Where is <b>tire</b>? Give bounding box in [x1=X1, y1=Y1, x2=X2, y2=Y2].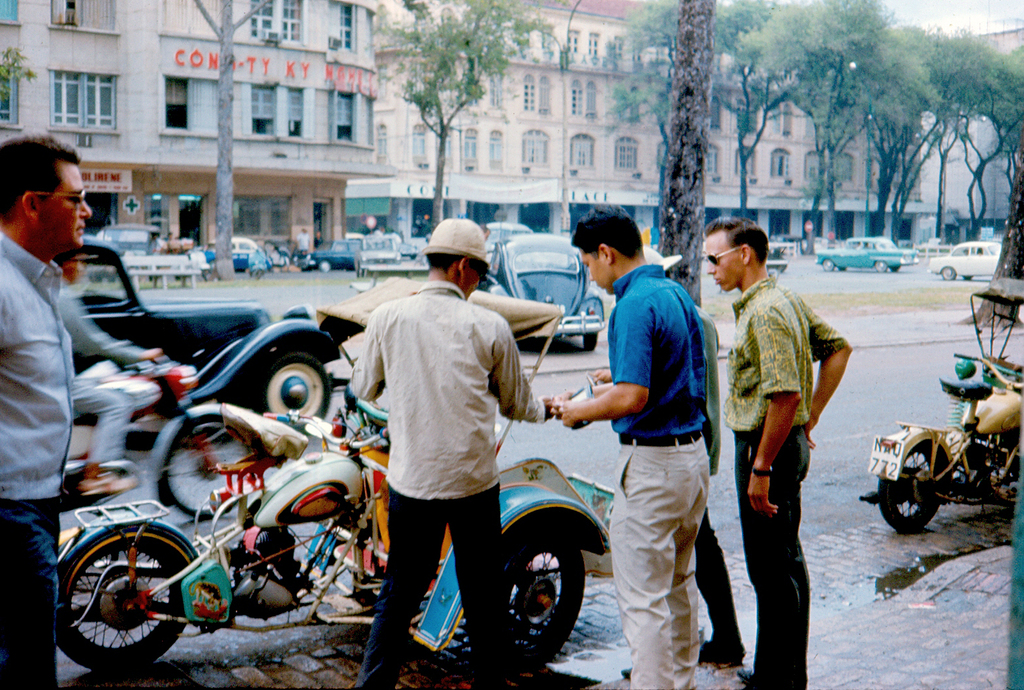
[x1=160, y1=416, x2=257, y2=519].
